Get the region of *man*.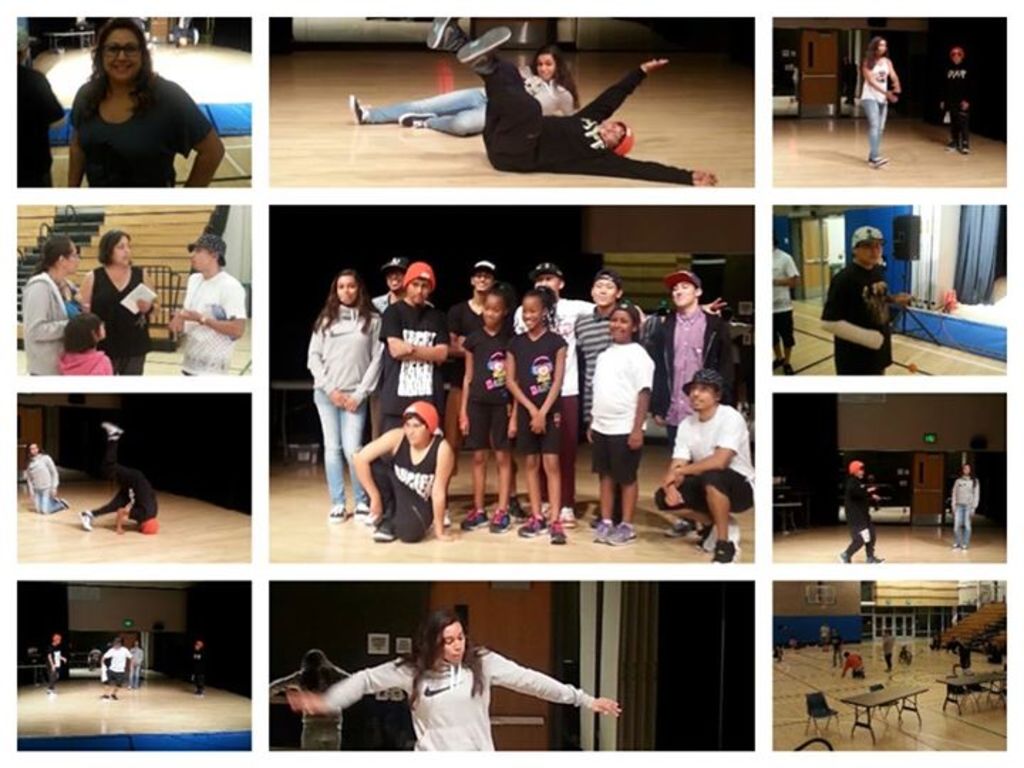
424:18:720:189.
